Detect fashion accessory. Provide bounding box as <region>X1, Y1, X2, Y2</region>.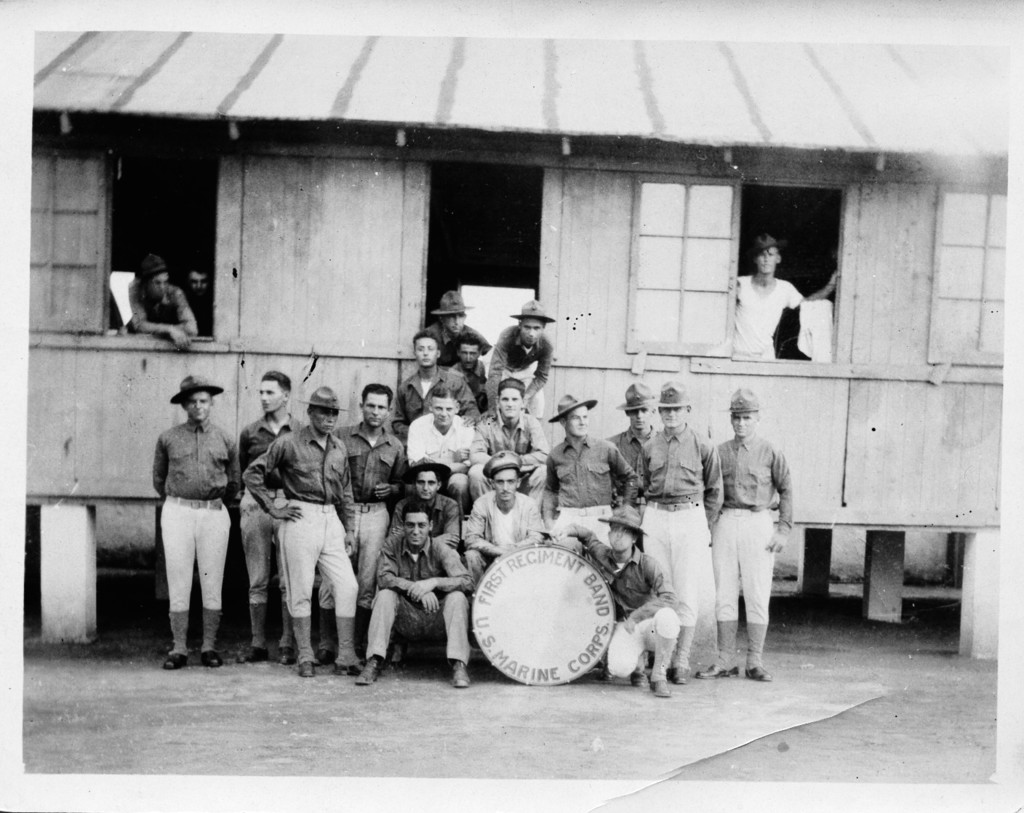
<region>335, 617, 356, 661</region>.
